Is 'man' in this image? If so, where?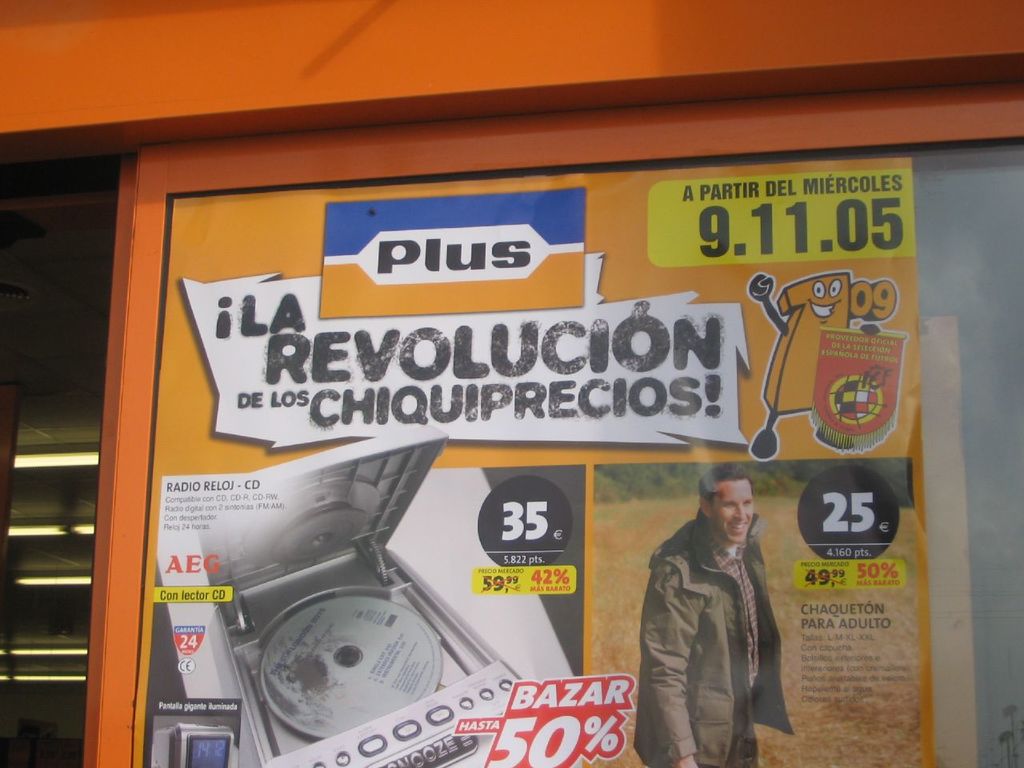
Yes, at 627 454 810 760.
